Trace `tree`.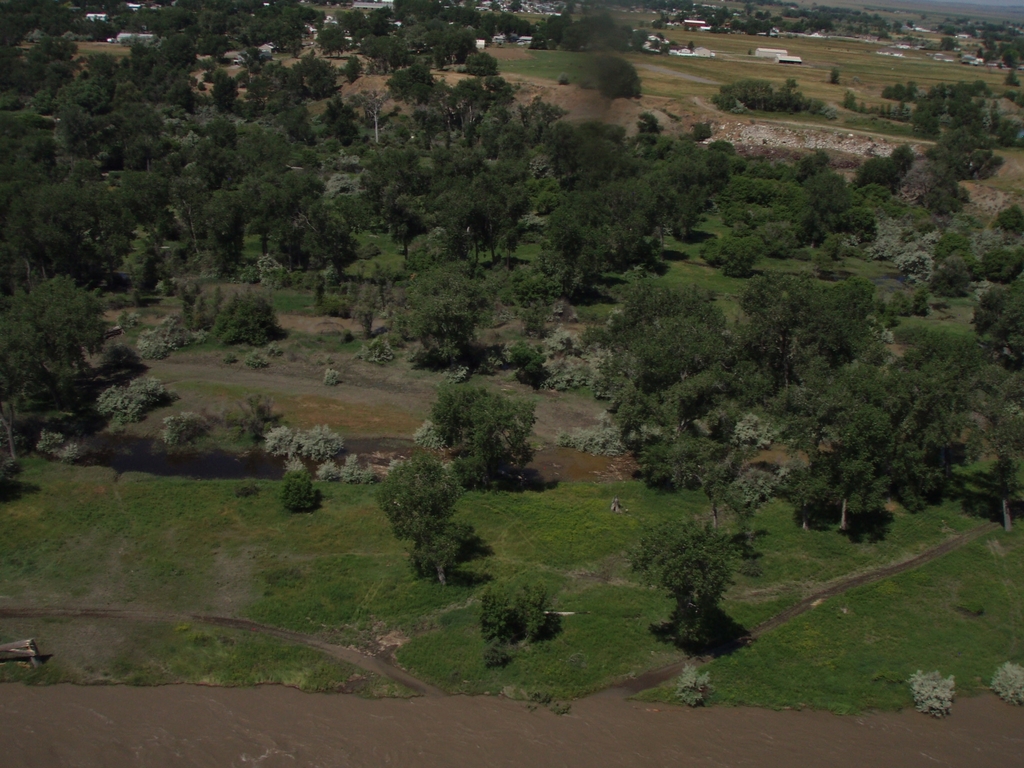
Traced to Rect(201, 282, 290, 342).
